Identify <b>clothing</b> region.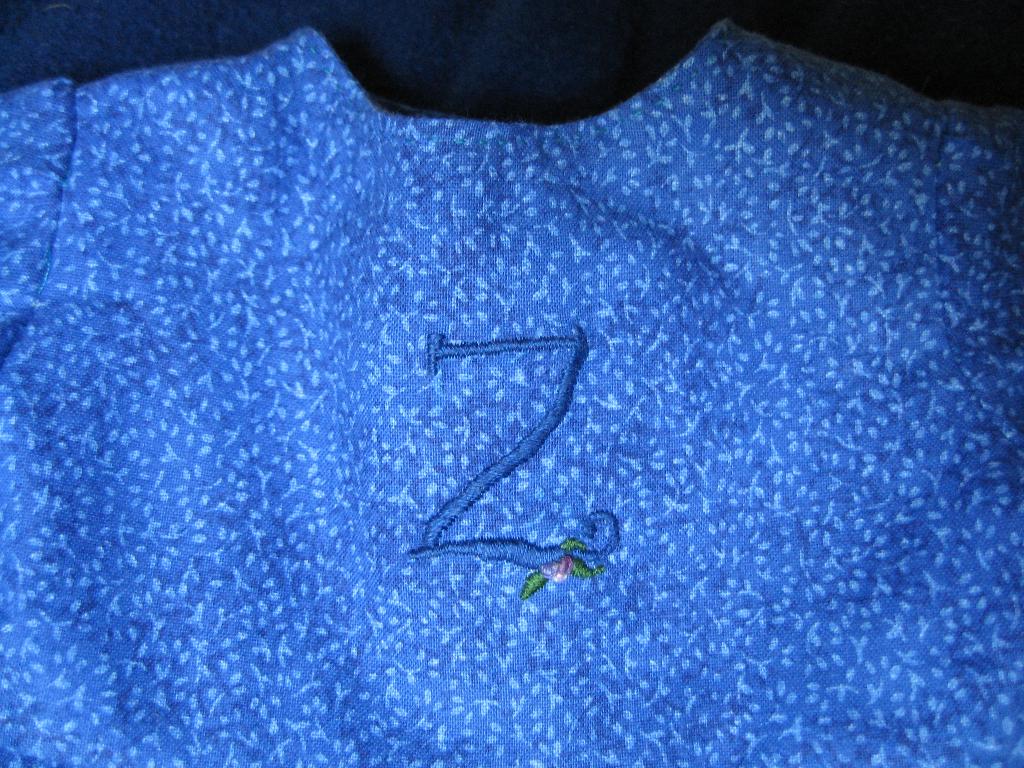
Region: detection(15, 0, 1002, 656).
